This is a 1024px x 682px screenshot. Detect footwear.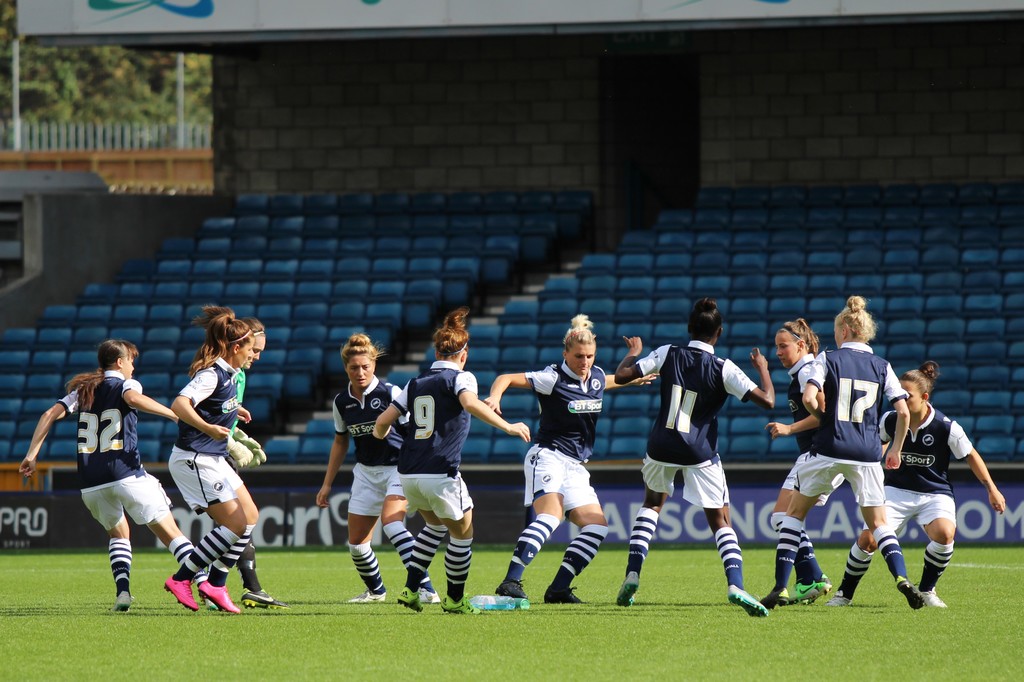
<region>895, 579, 924, 609</region>.
